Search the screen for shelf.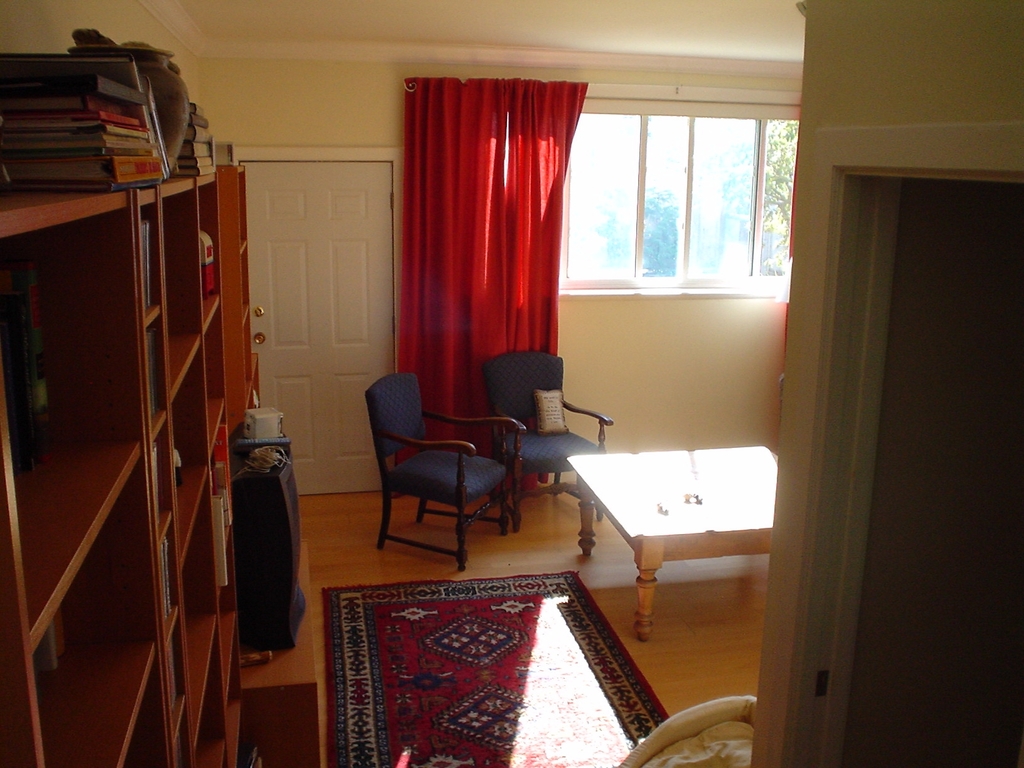
Found at [left=194, top=625, right=223, bottom=767].
